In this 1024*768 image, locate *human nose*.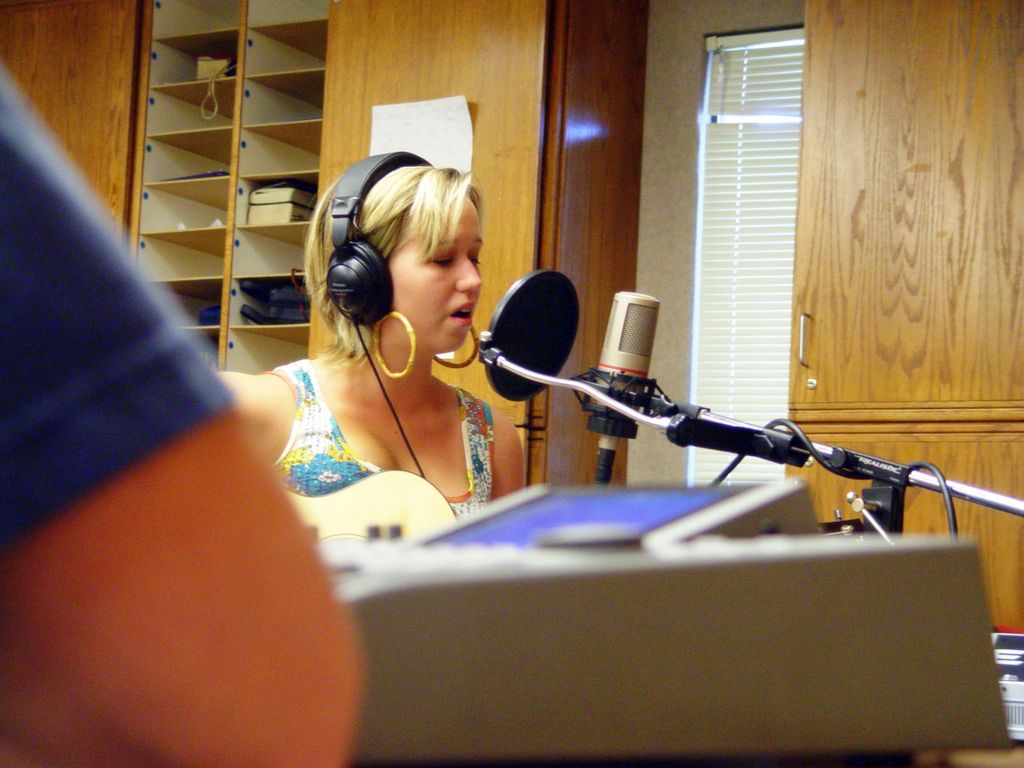
Bounding box: 456:256:484:291.
